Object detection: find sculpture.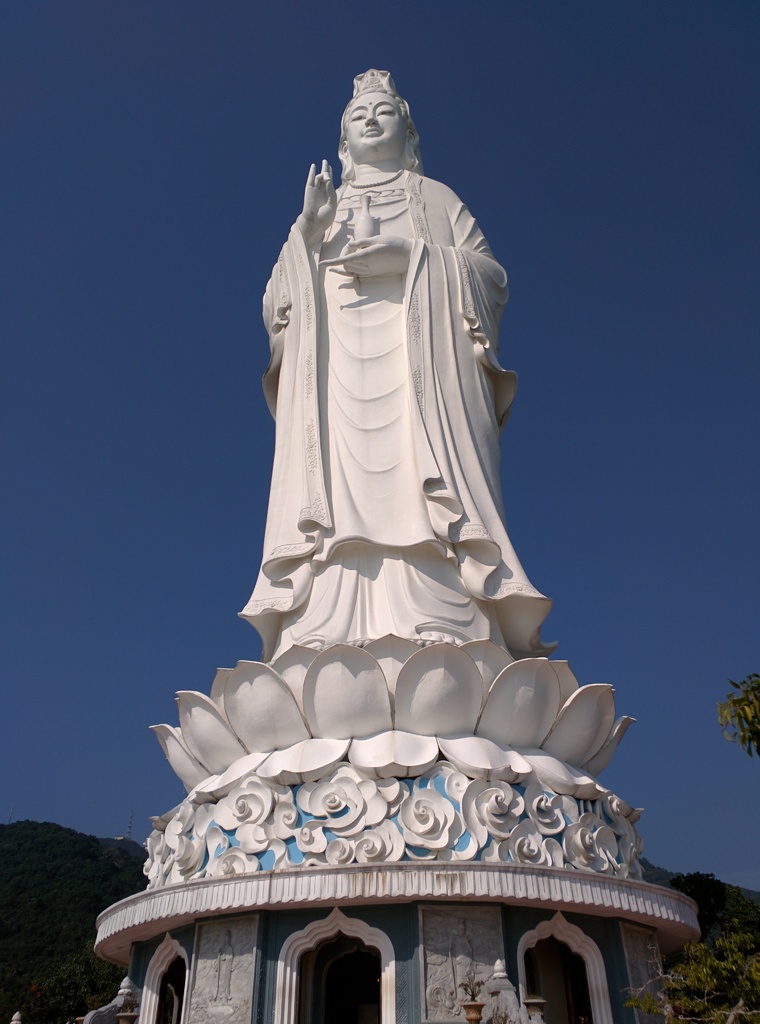
[108,60,637,979].
